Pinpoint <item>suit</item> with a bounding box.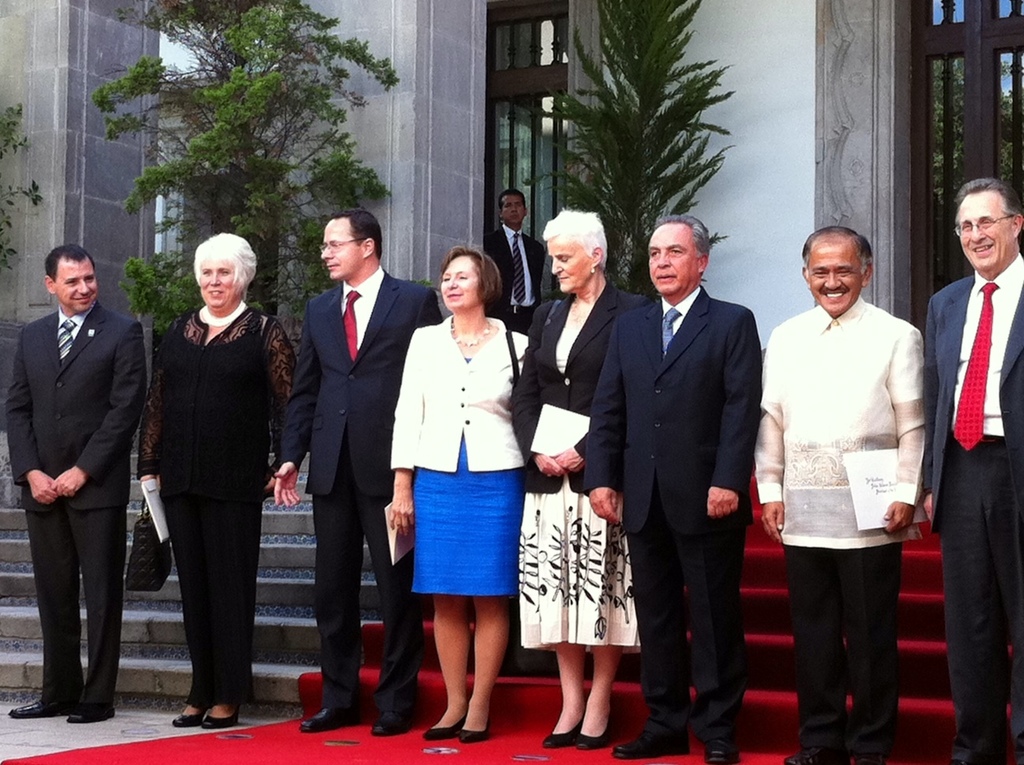
left=480, top=224, right=546, bottom=335.
